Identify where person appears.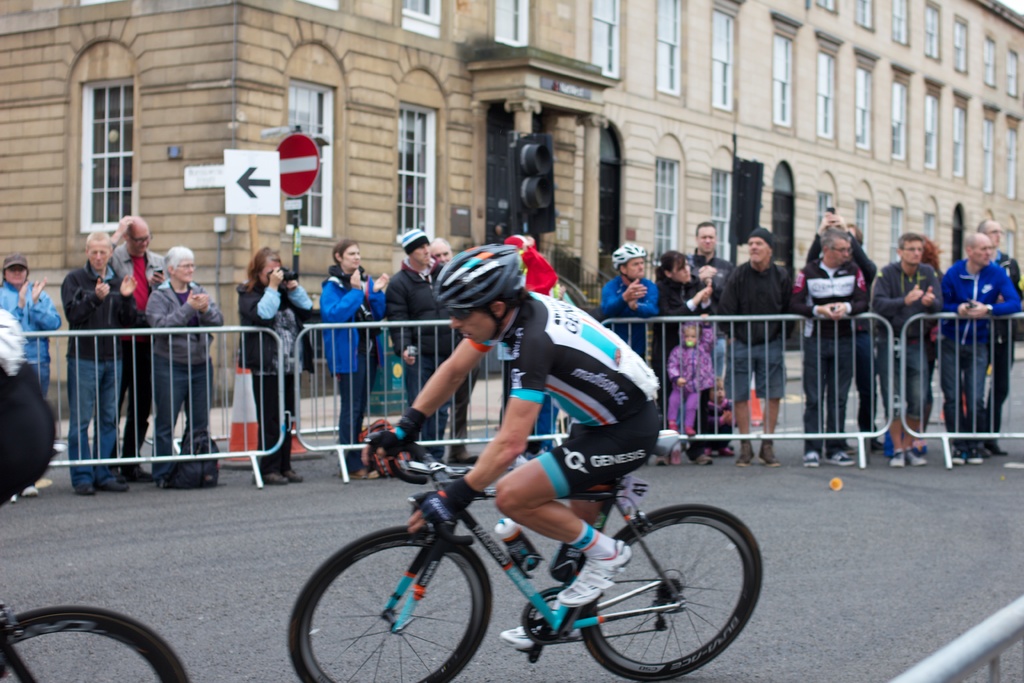
Appears at select_region(147, 249, 224, 477).
